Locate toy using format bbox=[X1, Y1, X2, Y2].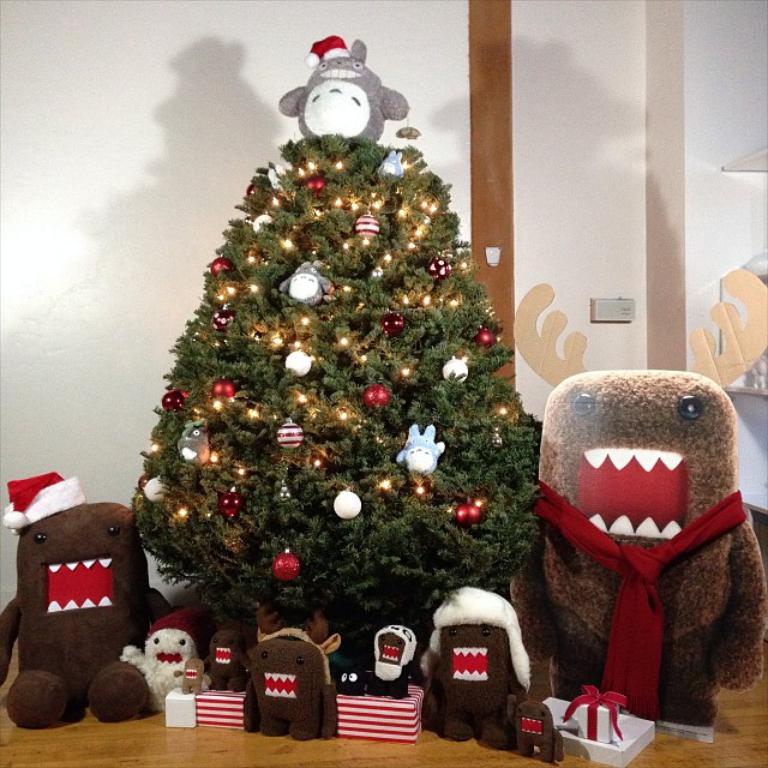
bbox=[180, 420, 217, 473].
